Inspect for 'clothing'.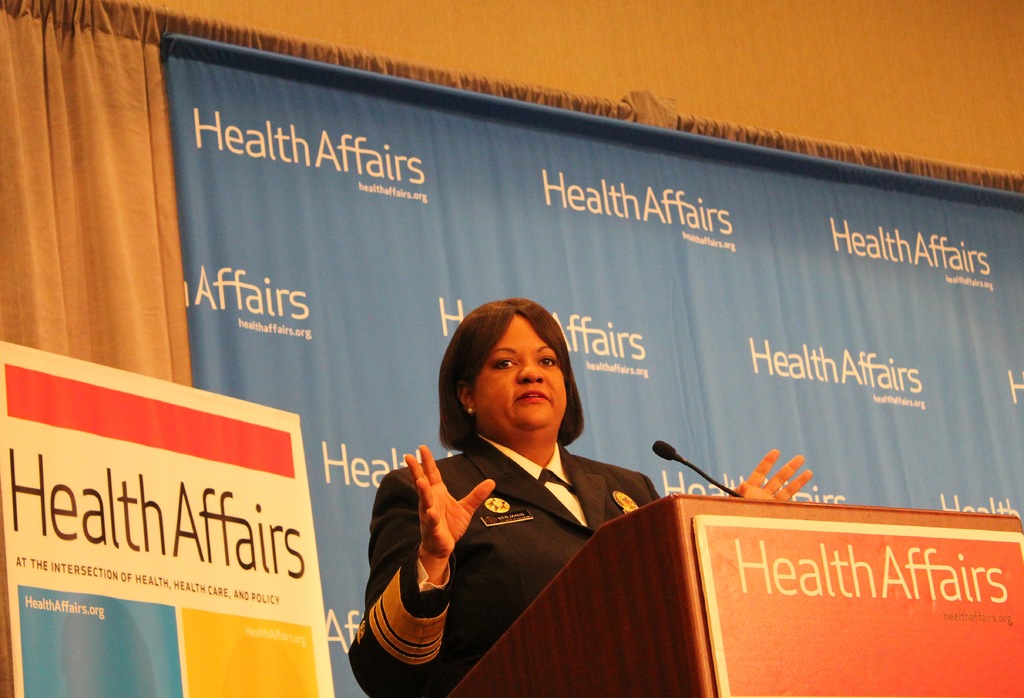
Inspection: 362:389:664:657.
